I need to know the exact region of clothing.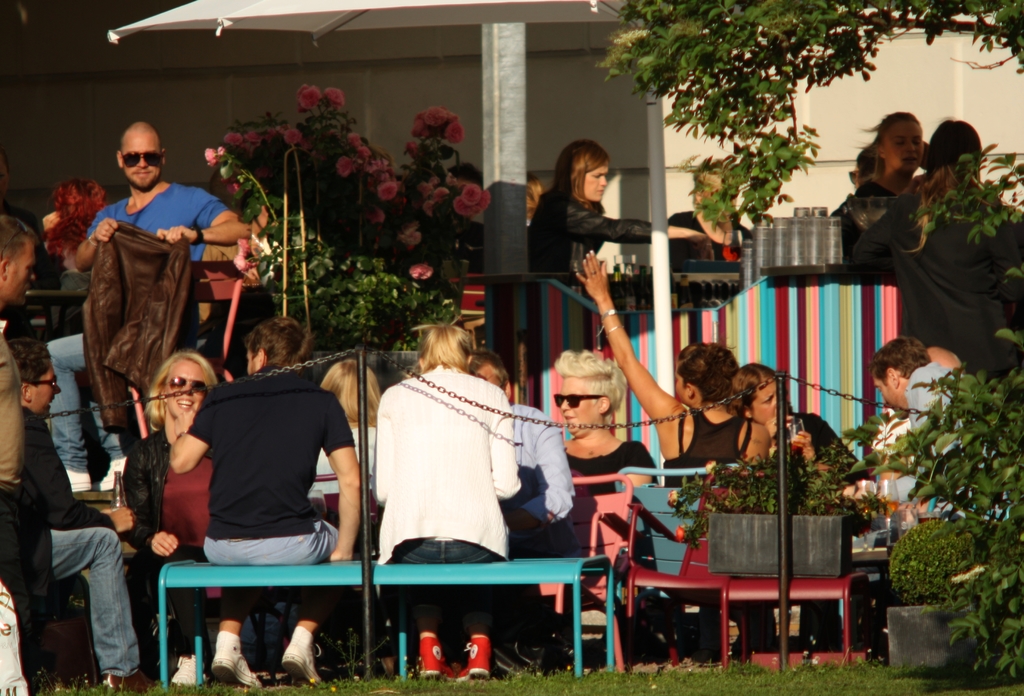
Region: BBox(369, 362, 527, 630).
